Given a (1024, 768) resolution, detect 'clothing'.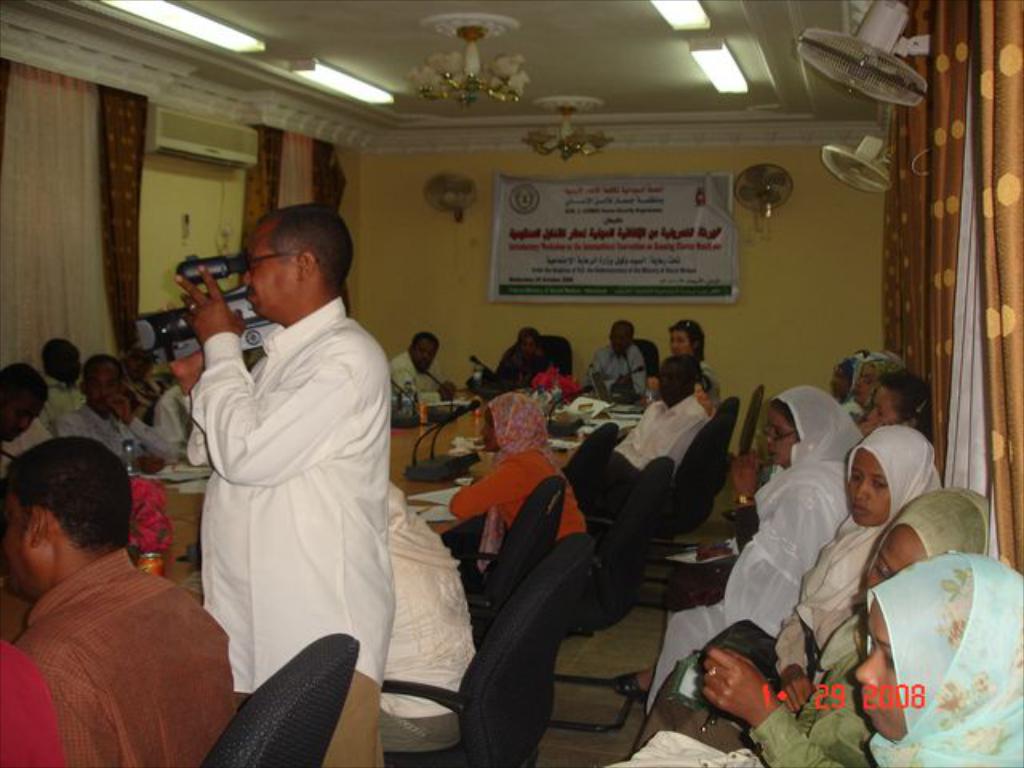
(left=0, top=638, right=67, bottom=766).
